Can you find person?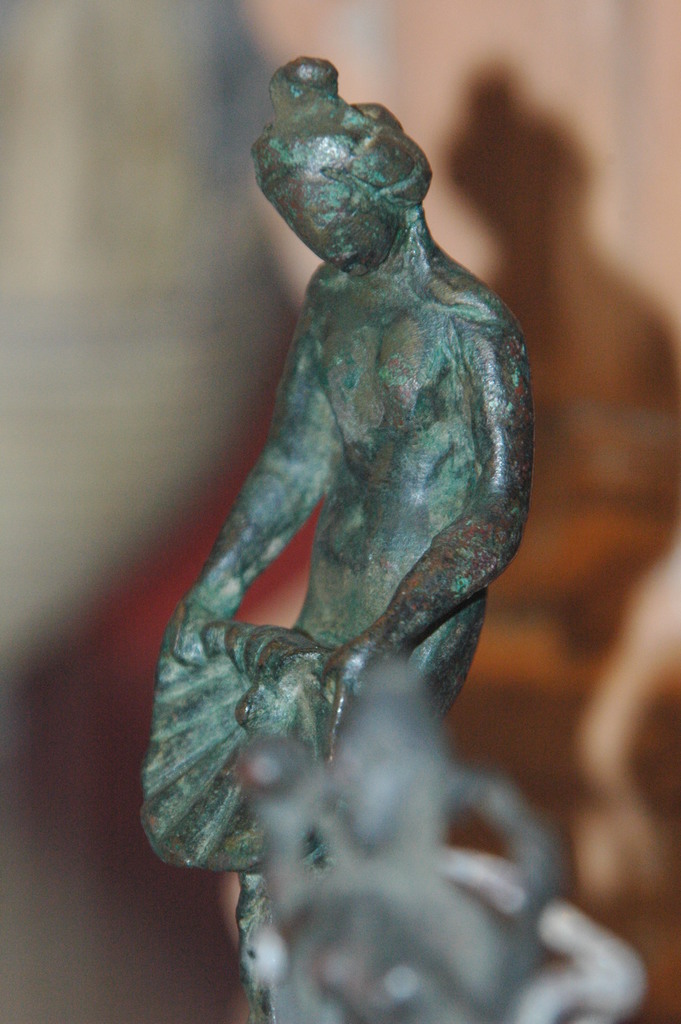
Yes, bounding box: left=152, top=55, right=521, bottom=1023.
